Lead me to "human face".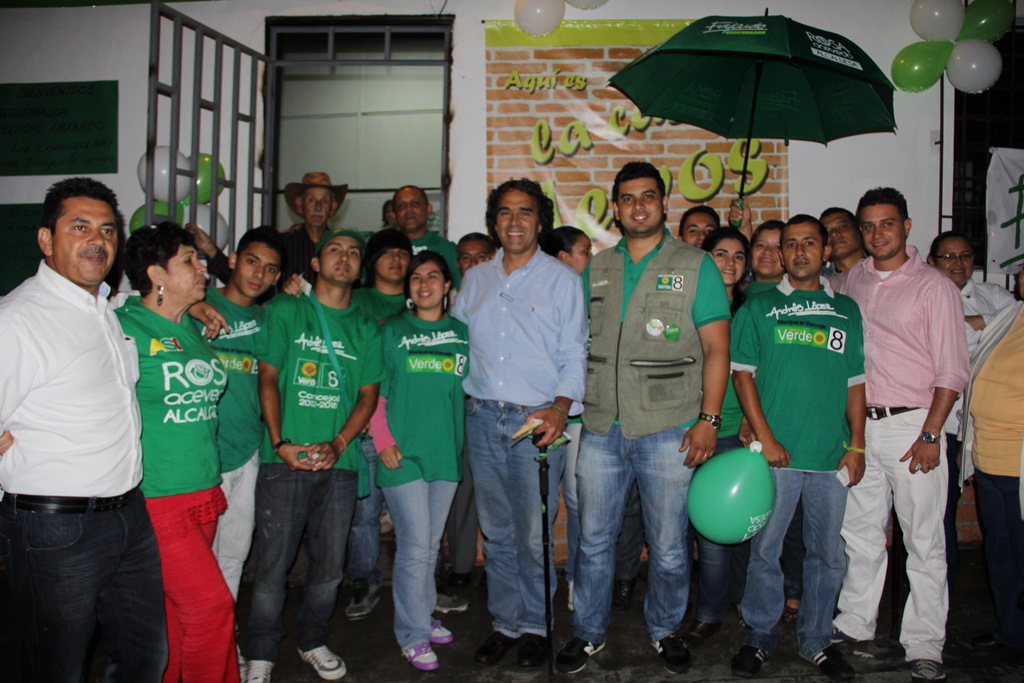
Lead to <bbox>397, 187, 426, 225</bbox>.
